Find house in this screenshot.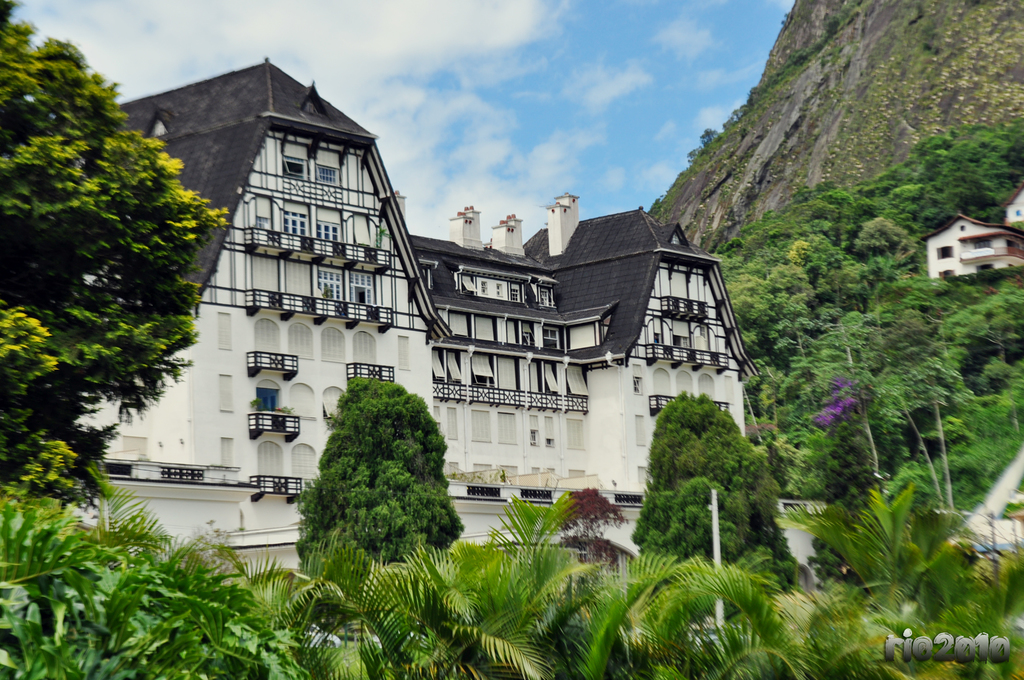
The bounding box for house is 927:193:1012:272.
